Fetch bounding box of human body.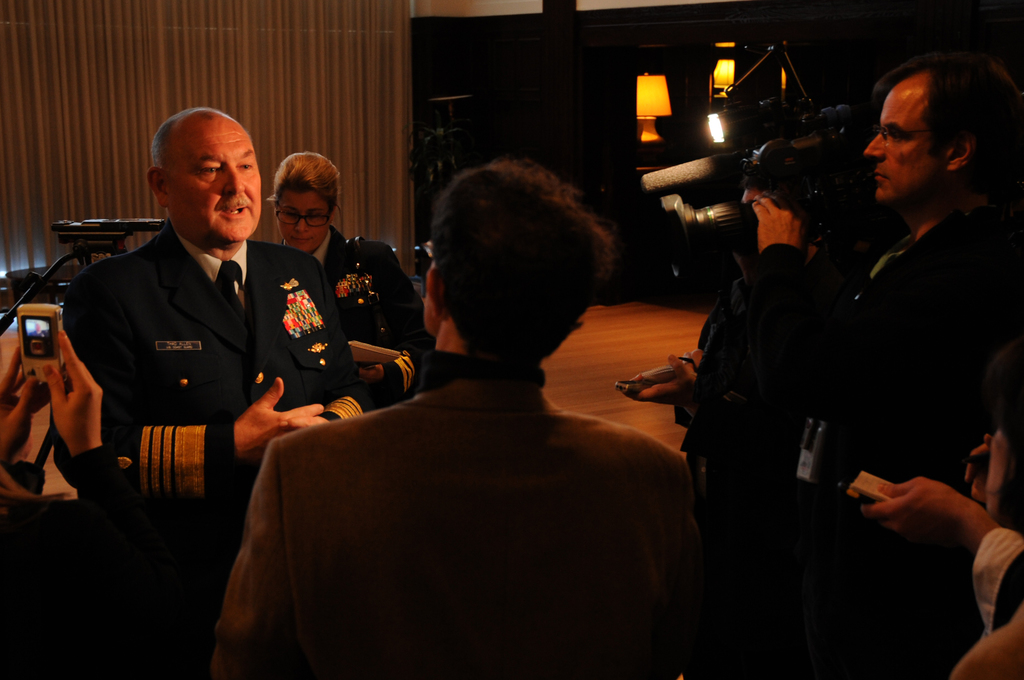
Bbox: {"x1": 278, "y1": 220, "x2": 438, "y2": 405}.
